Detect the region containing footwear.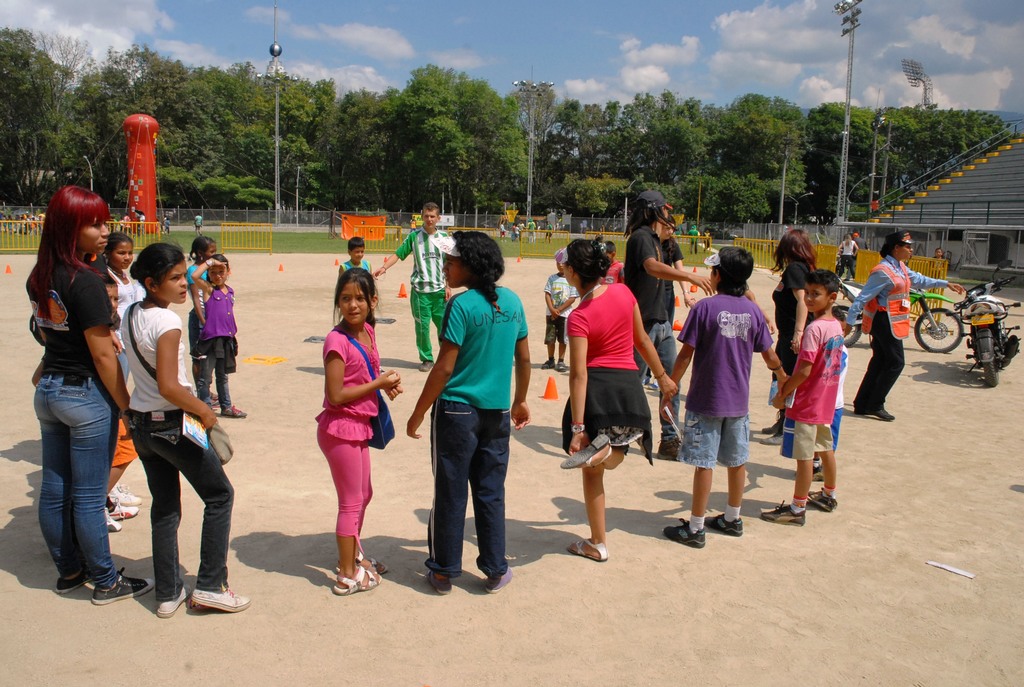
{"left": 333, "top": 567, "right": 390, "bottom": 599}.
